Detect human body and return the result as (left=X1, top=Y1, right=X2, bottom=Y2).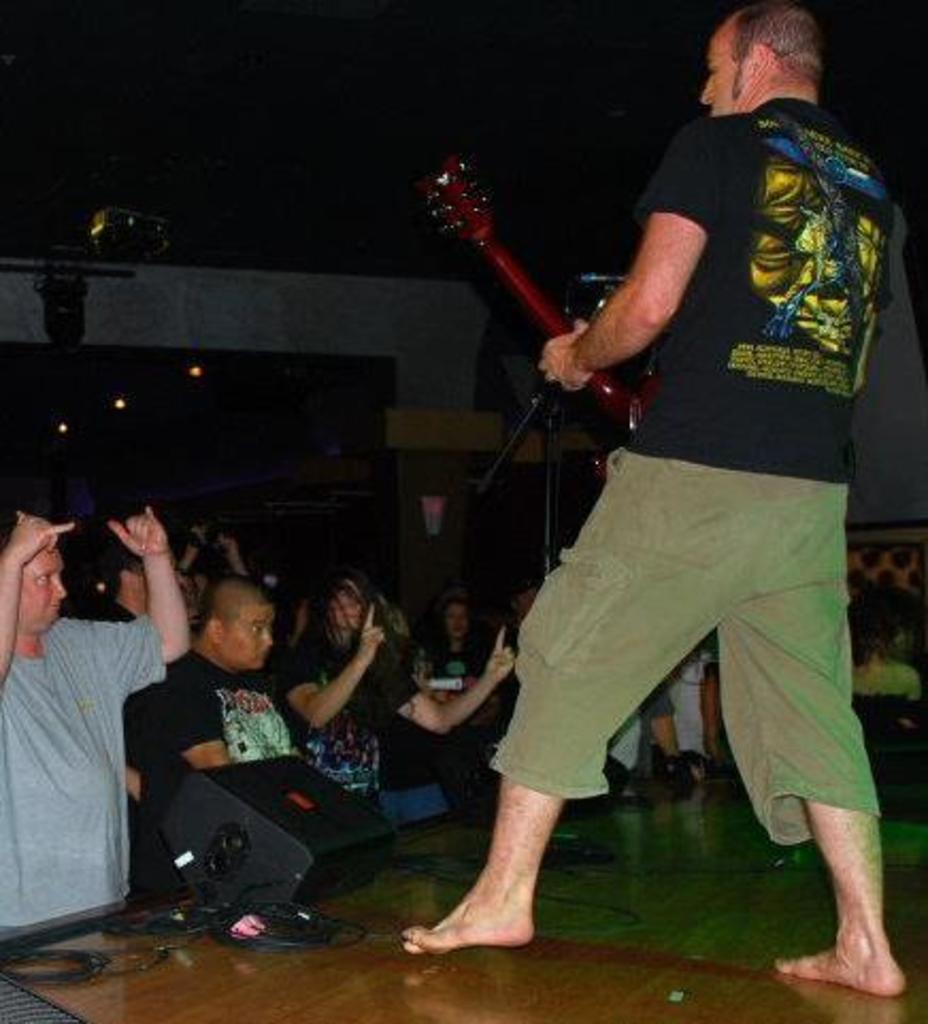
(left=147, top=577, right=296, bottom=809).
